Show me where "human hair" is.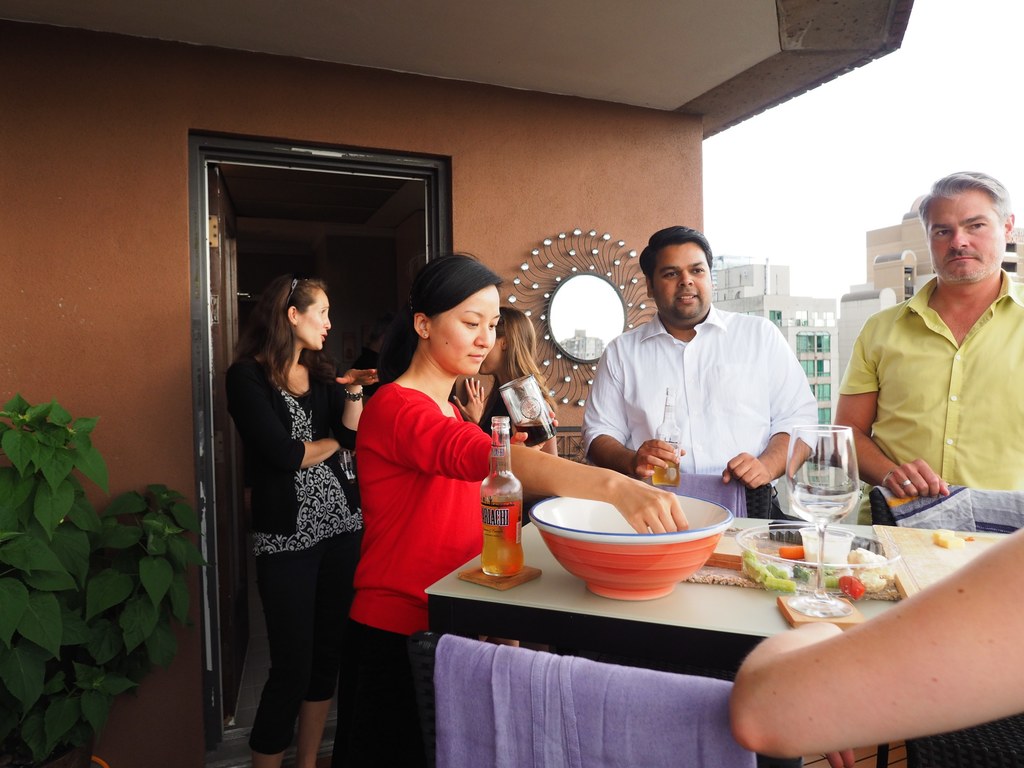
"human hair" is at 246 279 332 387.
